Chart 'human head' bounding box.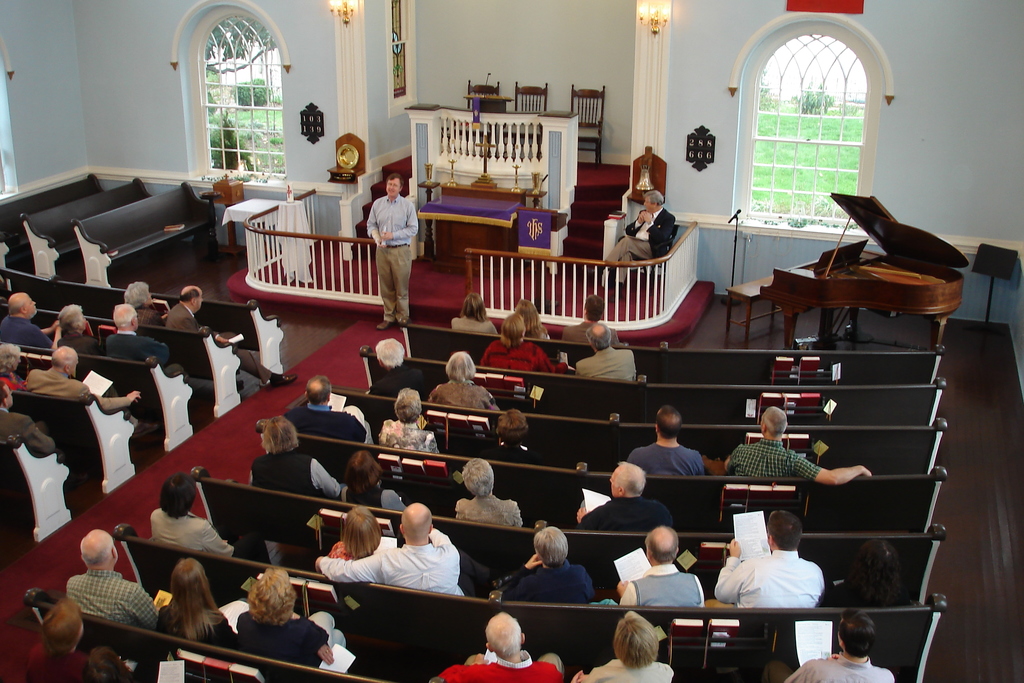
Charted: 345 451 382 493.
